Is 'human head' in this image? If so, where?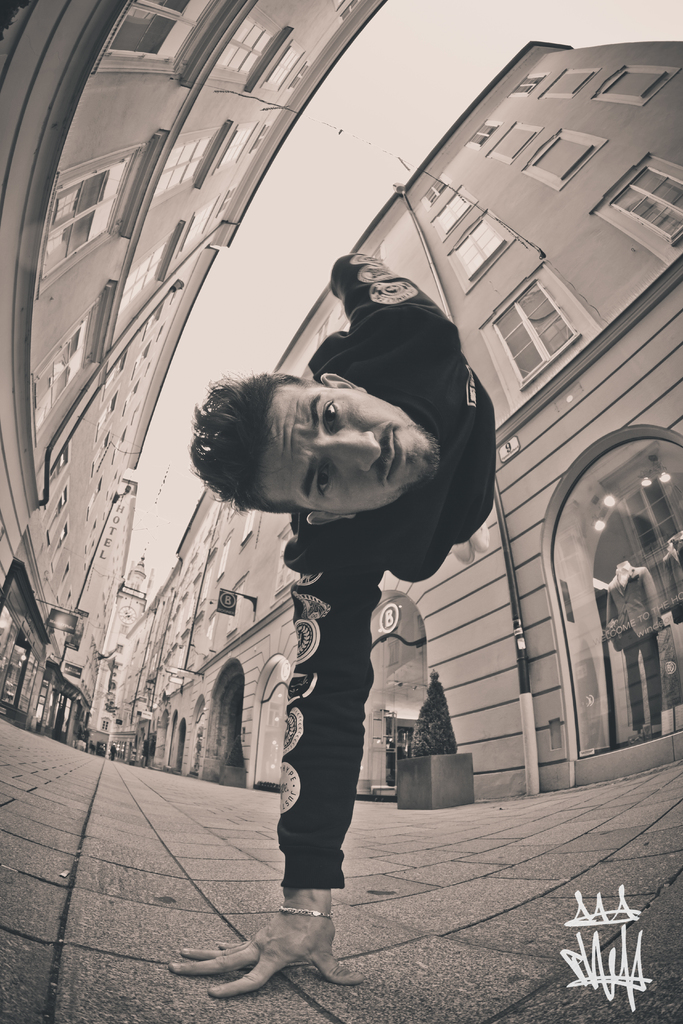
Yes, at {"x1": 205, "y1": 352, "x2": 442, "y2": 515}.
